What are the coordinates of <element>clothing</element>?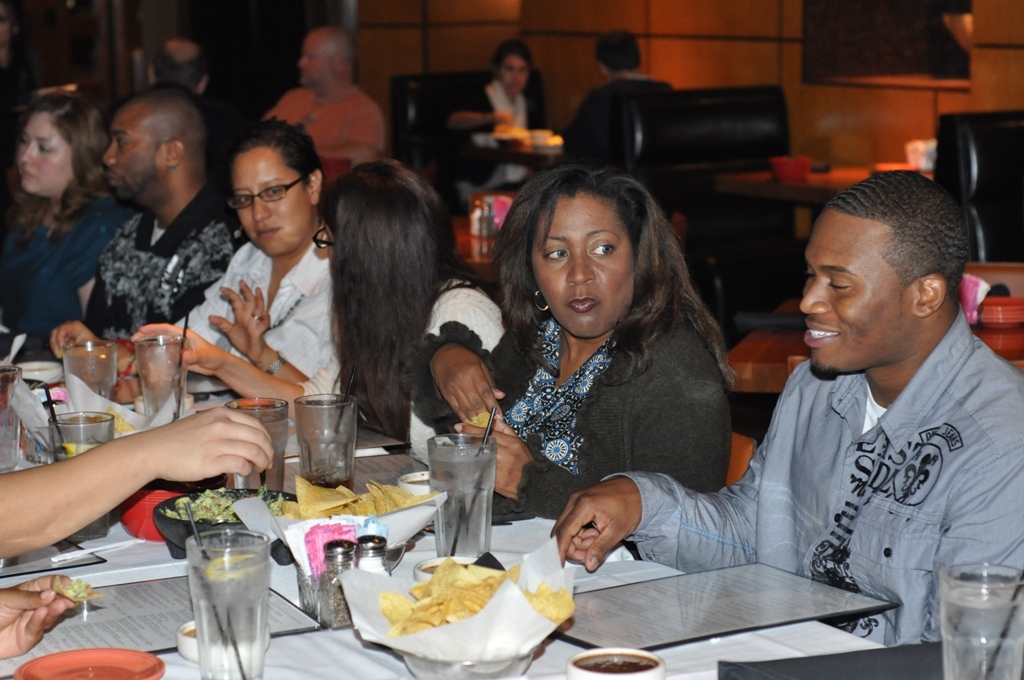
left=160, top=220, right=356, bottom=402.
